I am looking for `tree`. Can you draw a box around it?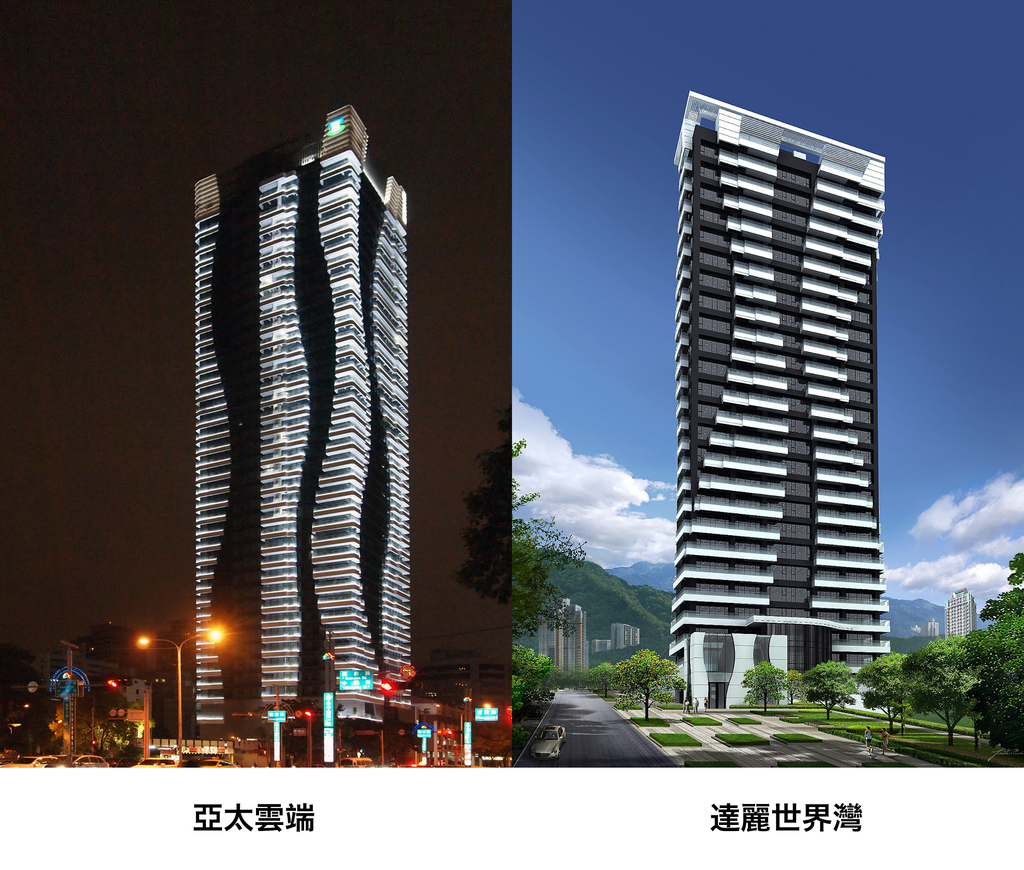
Sure, the bounding box is locate(540, 663, 595, 688).
